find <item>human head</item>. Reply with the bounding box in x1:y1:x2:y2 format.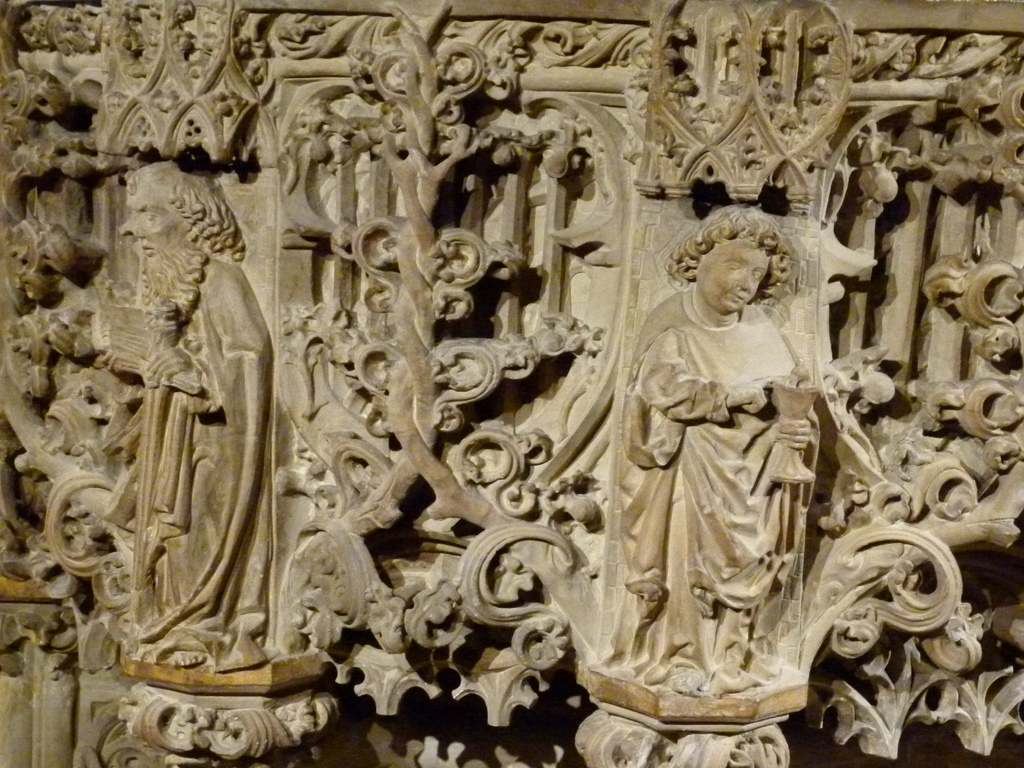
684:209:792:333.
